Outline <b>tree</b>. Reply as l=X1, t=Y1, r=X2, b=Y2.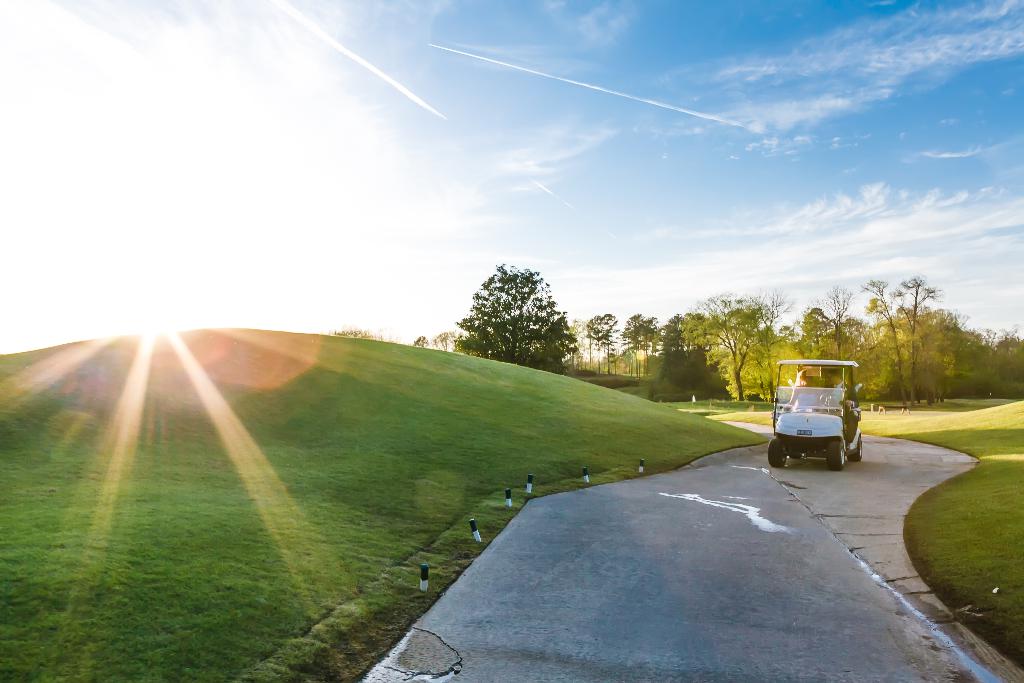
l=447, t=257, r=577, b=377.
